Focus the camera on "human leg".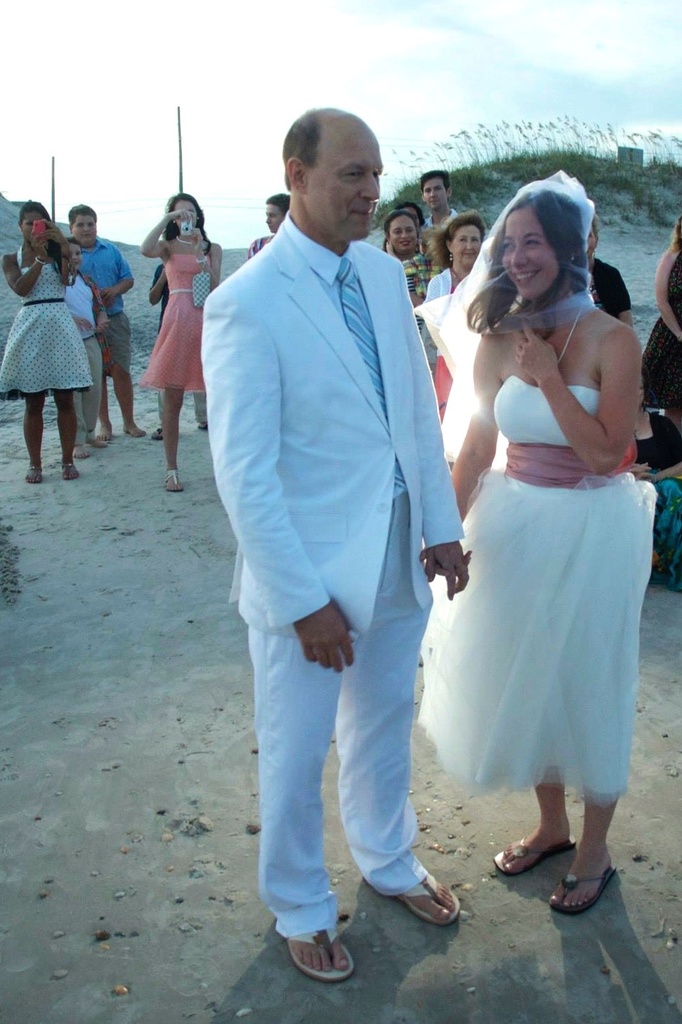
Focus region: [left=239, top=585, right=356, bottom=977].
